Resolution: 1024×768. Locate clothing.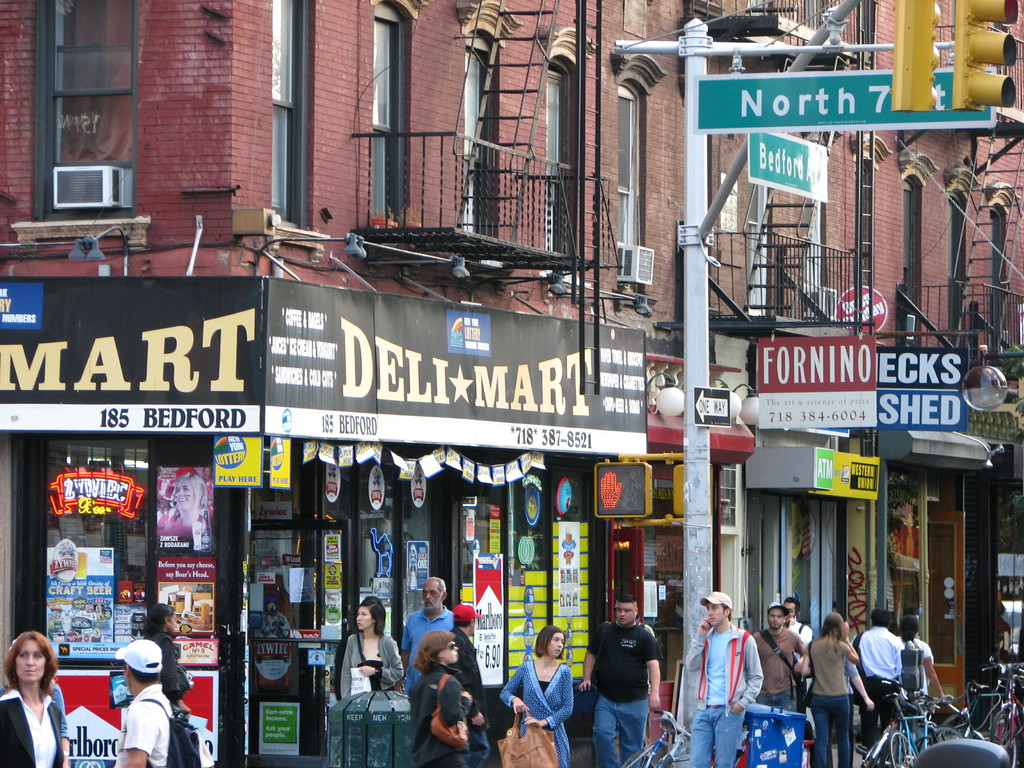
(395,598,472,642).
